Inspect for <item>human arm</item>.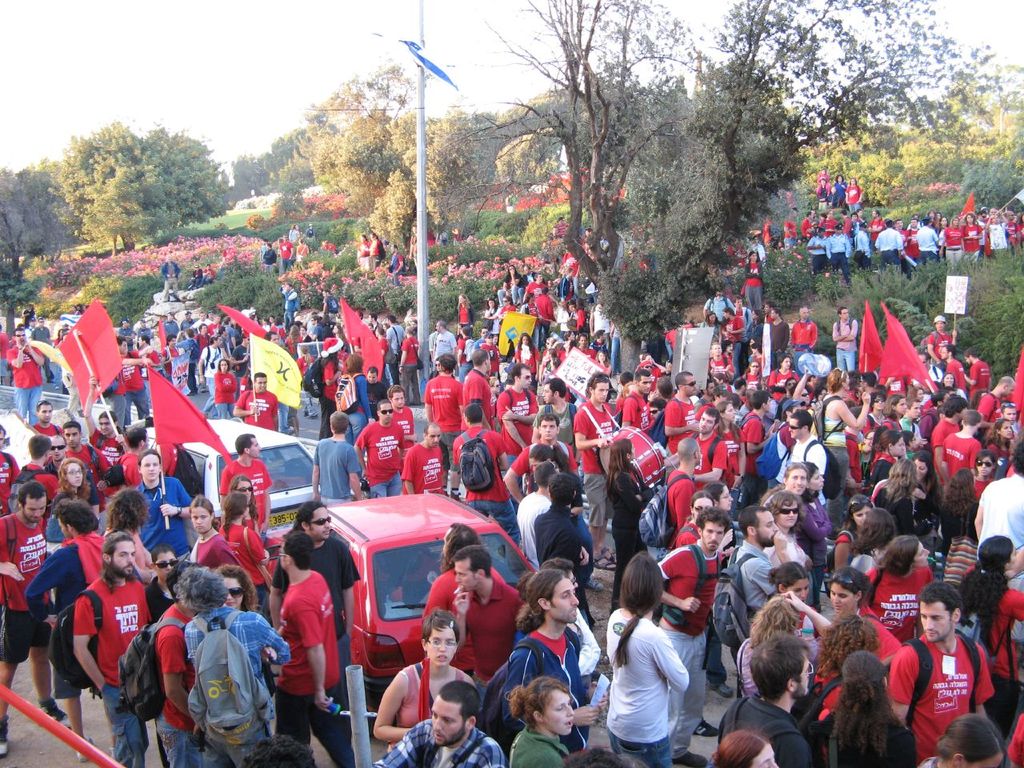
Inspection: (89,502,97,518).
